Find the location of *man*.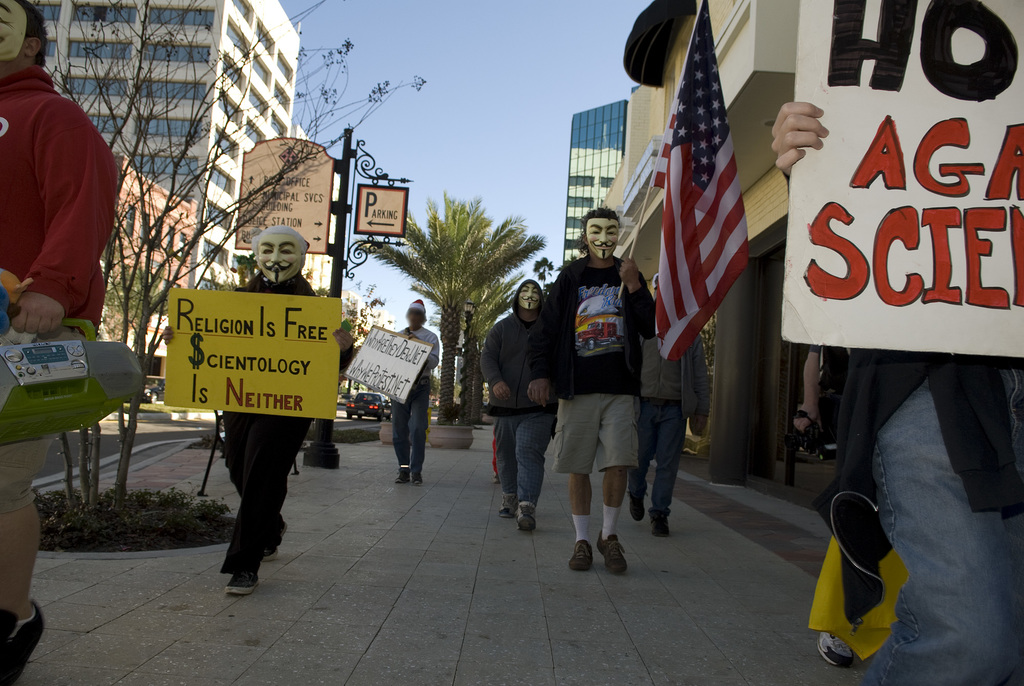
Location: left=474, top=275, right=562, bottom=526.
